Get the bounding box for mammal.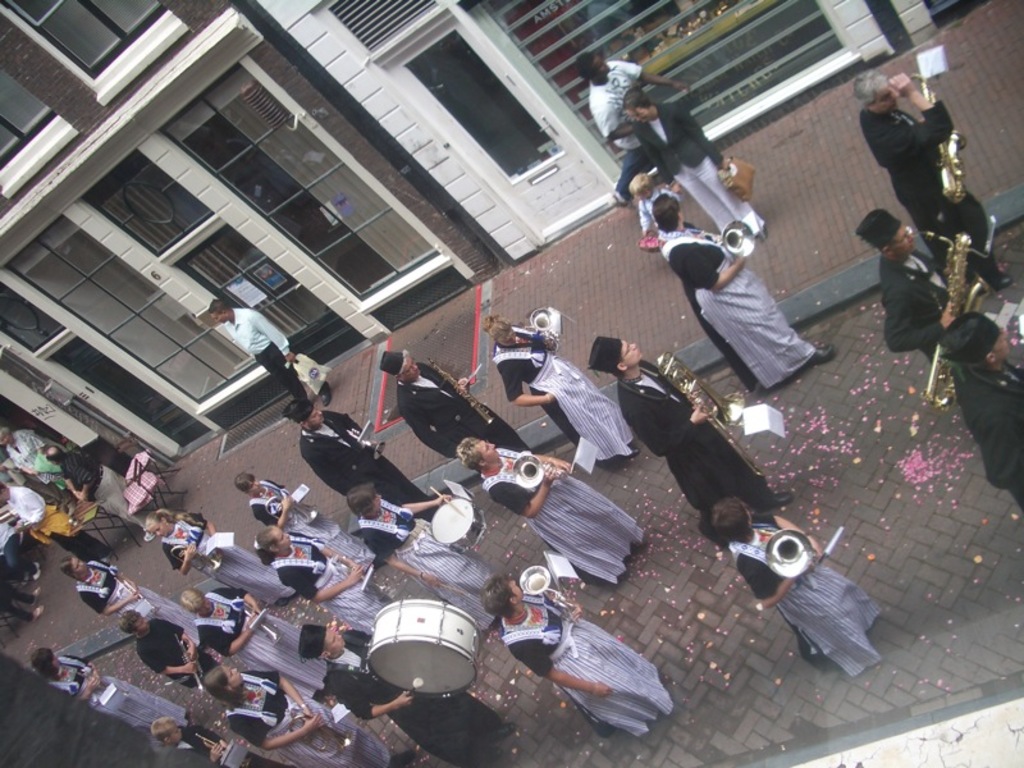
bbox=[933, 302, 1023, 506].
